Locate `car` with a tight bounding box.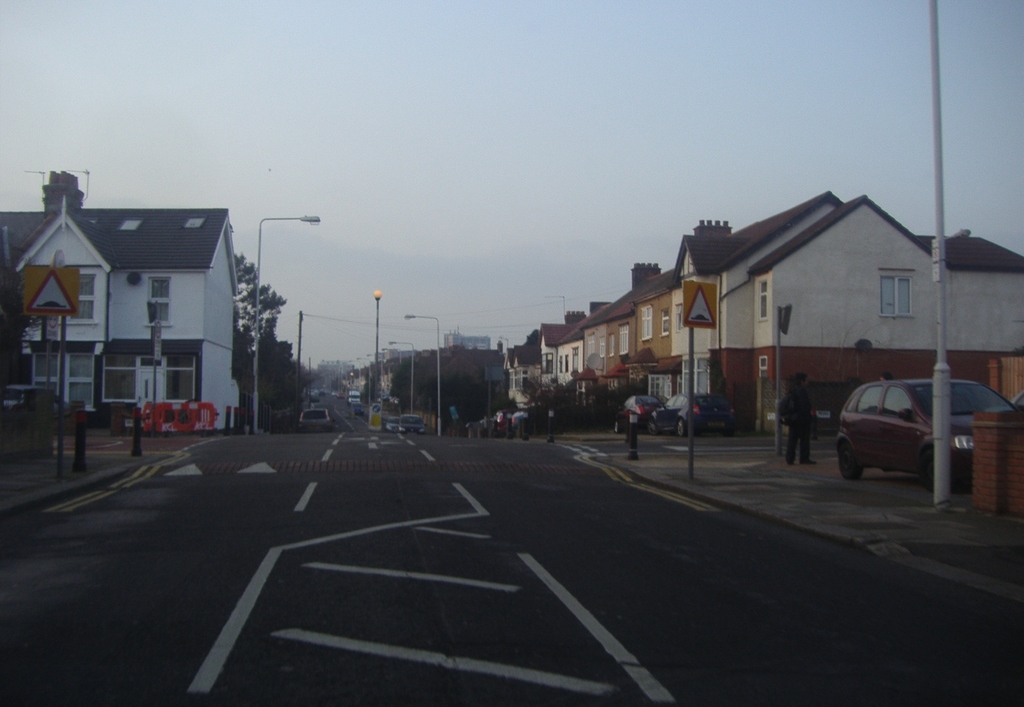
{"x1": 5, "y1": 384, "x2": 75, "y2": 424}.
